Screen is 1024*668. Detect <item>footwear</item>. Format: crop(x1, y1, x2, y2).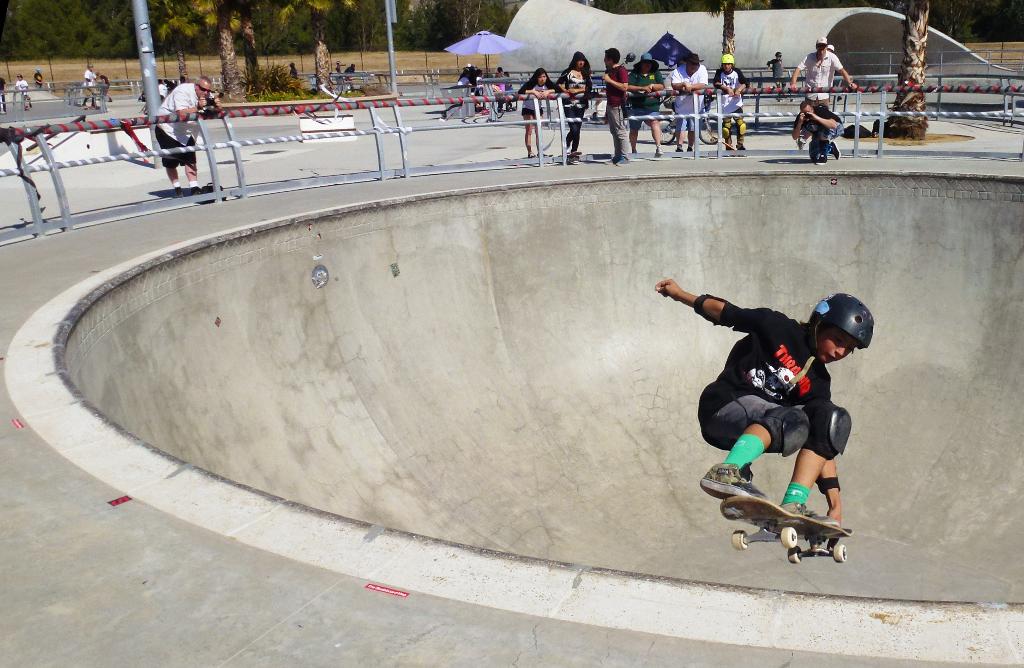
crop(615, 154, 630, 167).
